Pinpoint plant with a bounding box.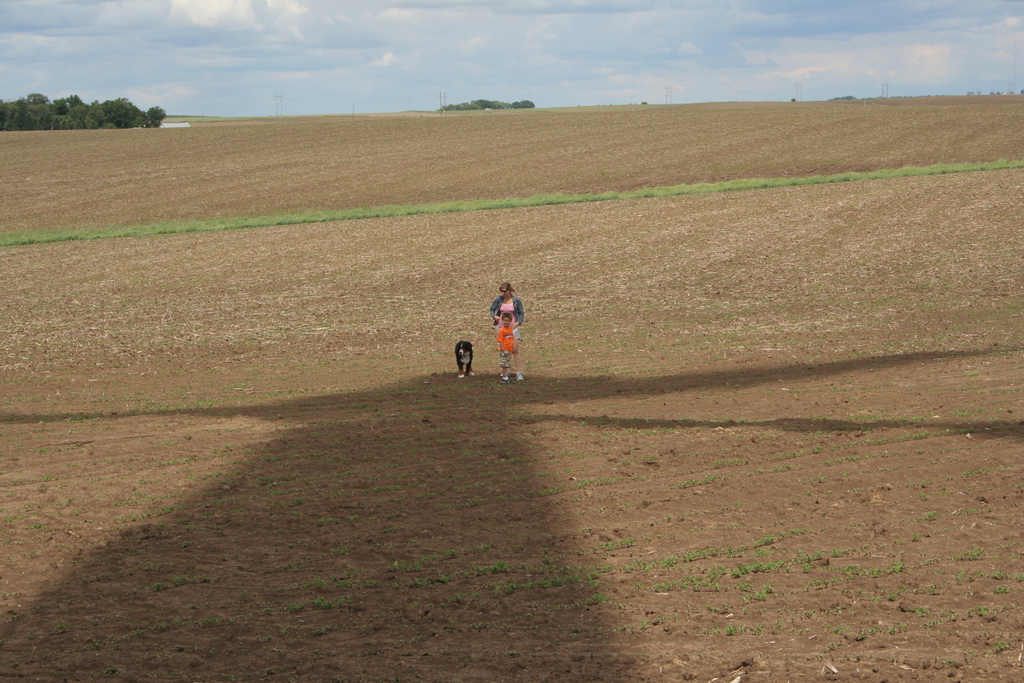
684,471,723,484.
